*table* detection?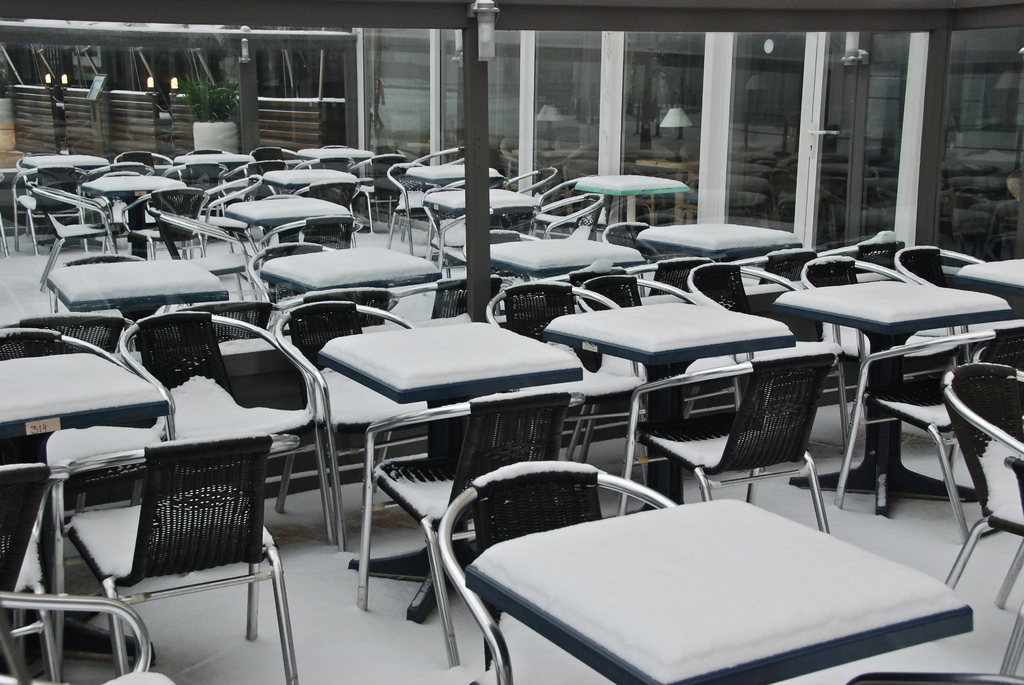
{"x1": 265, "y1": 165, "x2": 354, "y2": 190}
